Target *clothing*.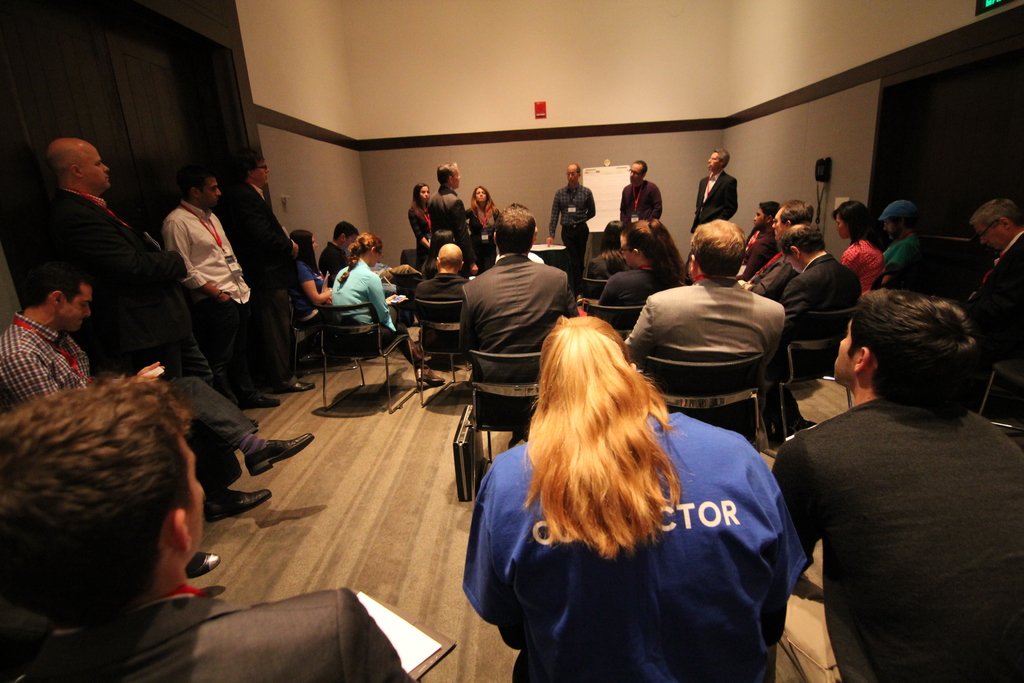
Target region: {"left": 427, "top": 186, "right": 477, "bottom": 268}.
